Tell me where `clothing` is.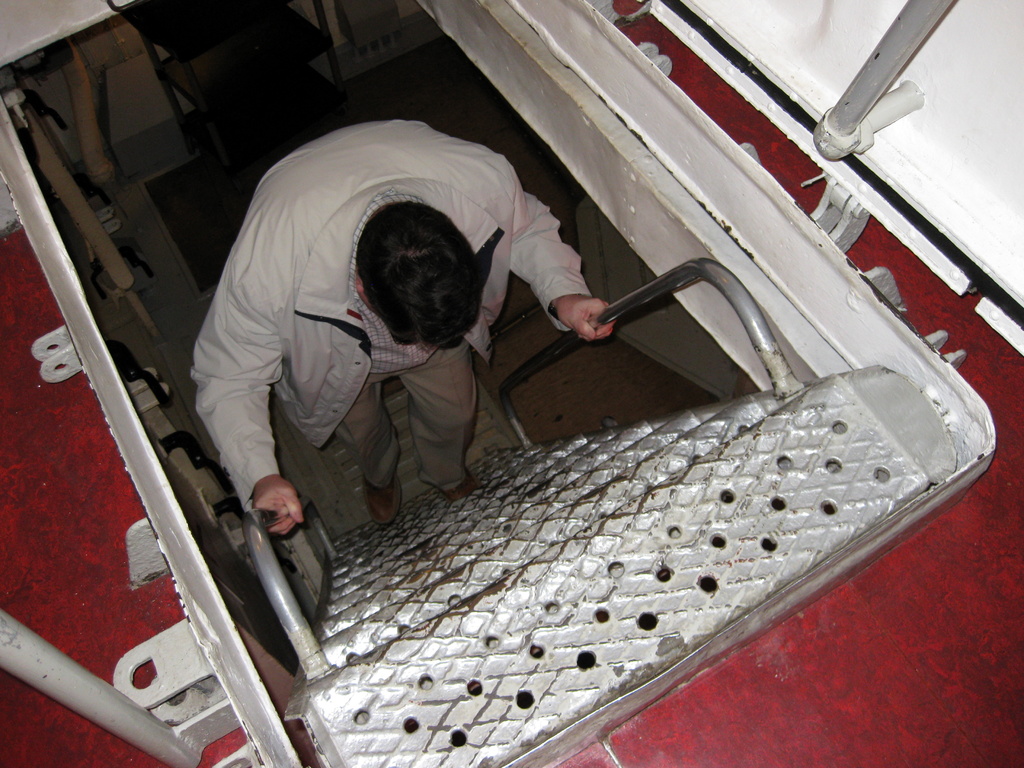
`clothing` is at (x1=176, y1=92, x2=623, y2=501).
